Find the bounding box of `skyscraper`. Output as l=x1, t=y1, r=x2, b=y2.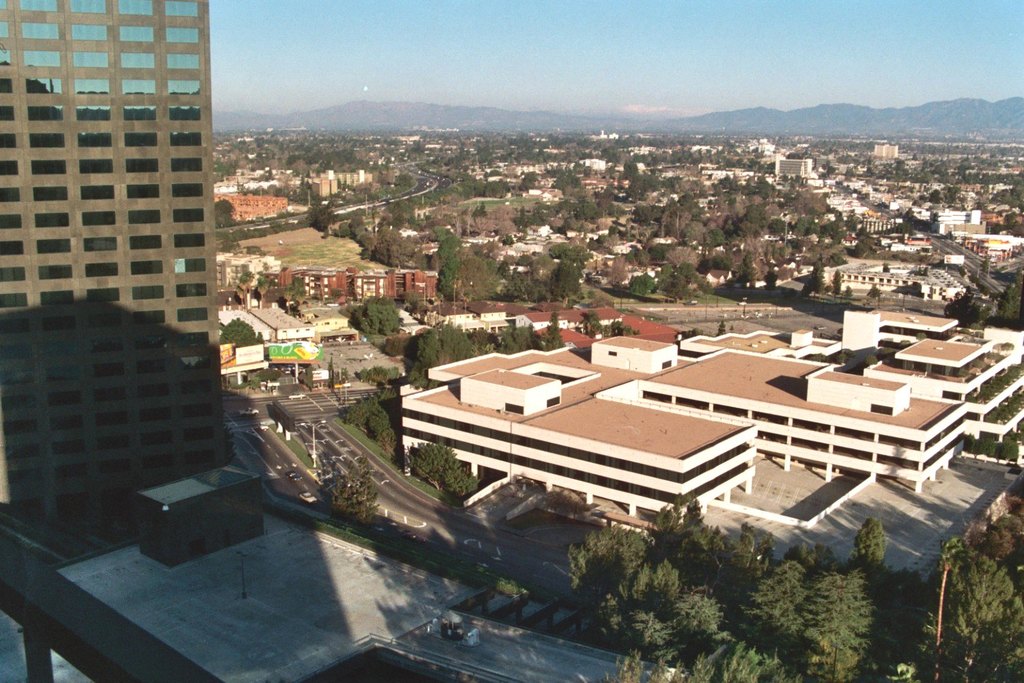
l=0, t=0, r=223, b=514.
